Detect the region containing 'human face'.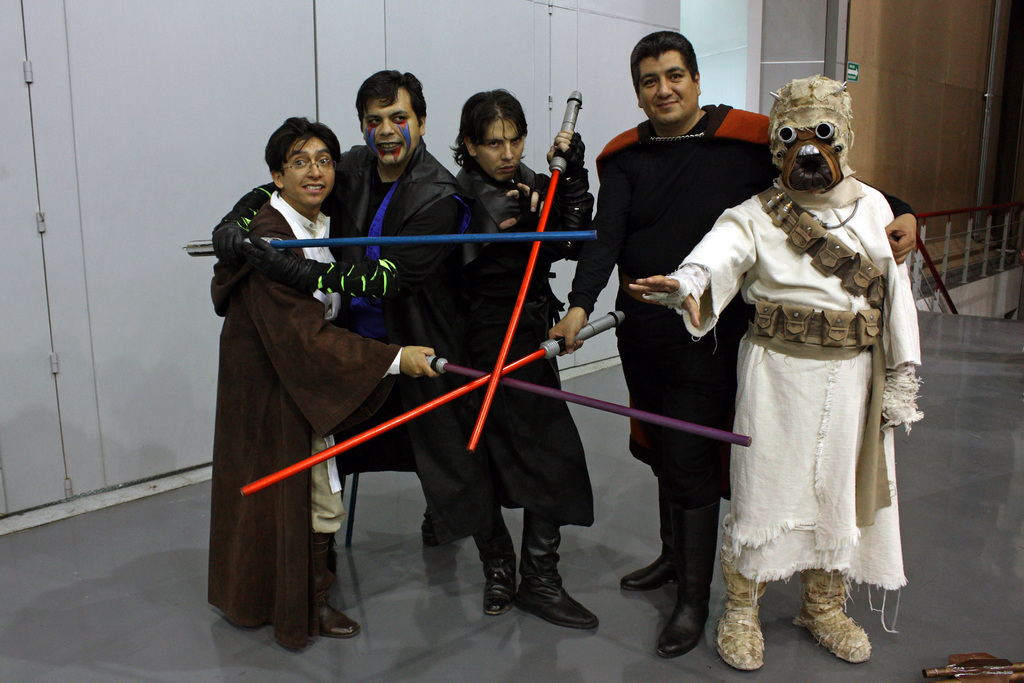
Rect(475, 110, 527, 183).
